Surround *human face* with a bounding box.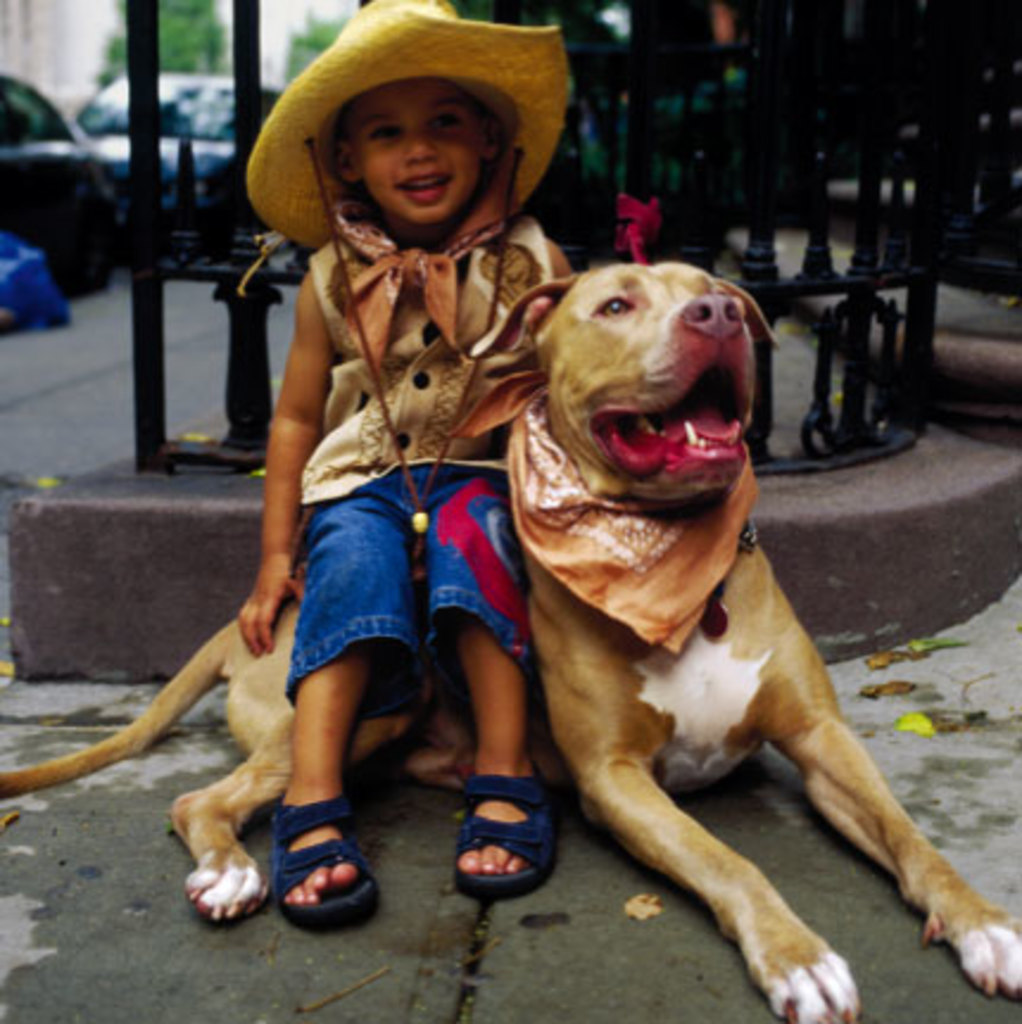
bbox(340, 69, 485, 223).
